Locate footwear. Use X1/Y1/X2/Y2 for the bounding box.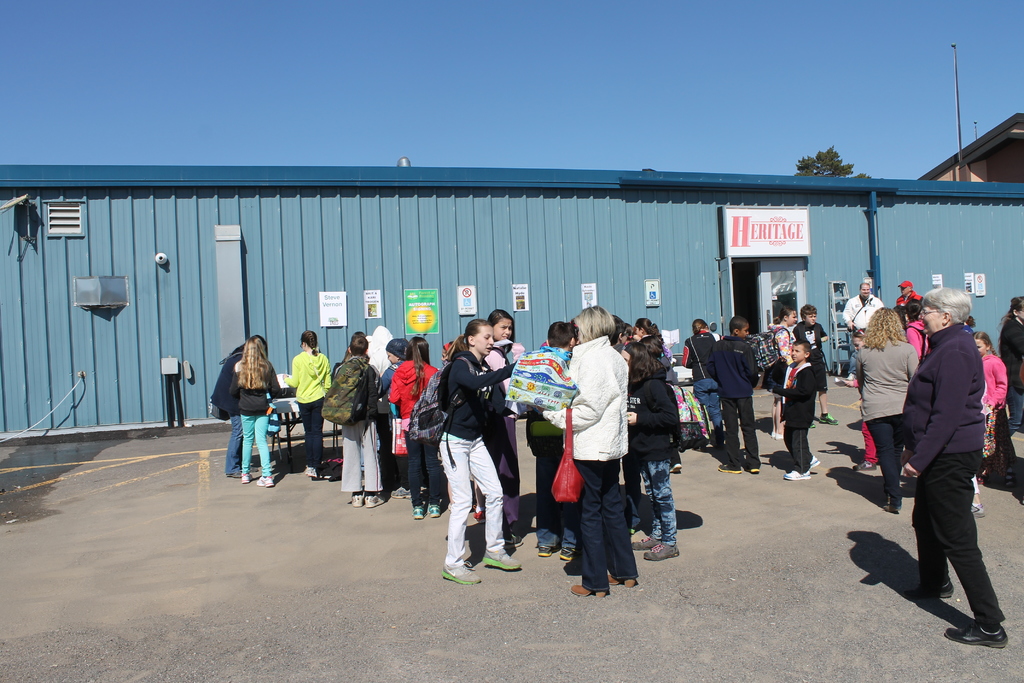
440/561/480/589.
